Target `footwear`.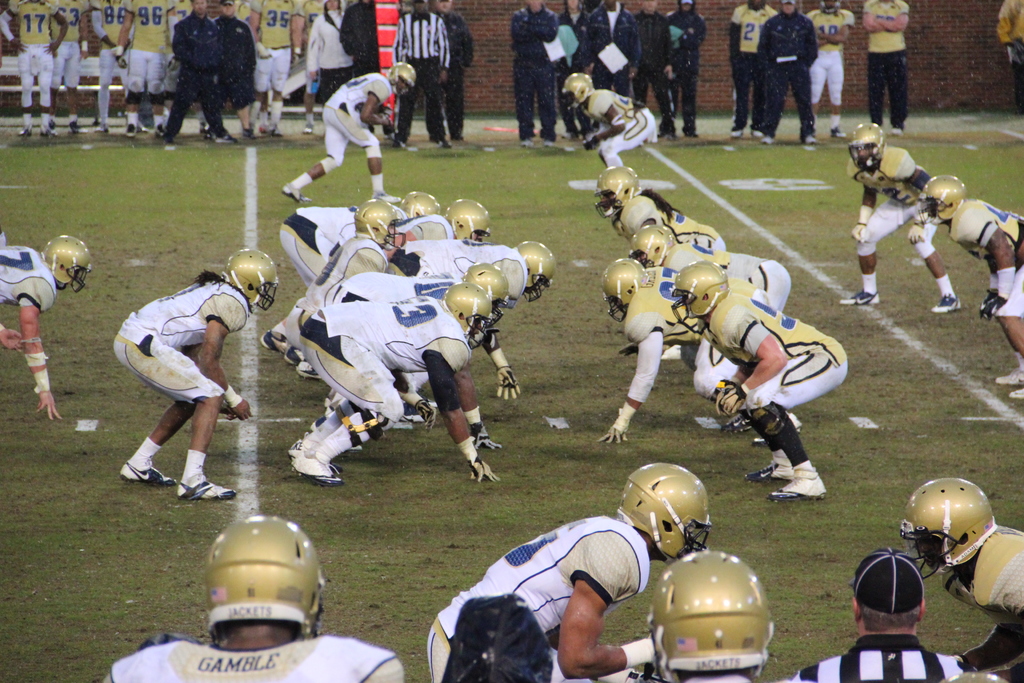
Target region: bbox(297, 355, 326, 381).
